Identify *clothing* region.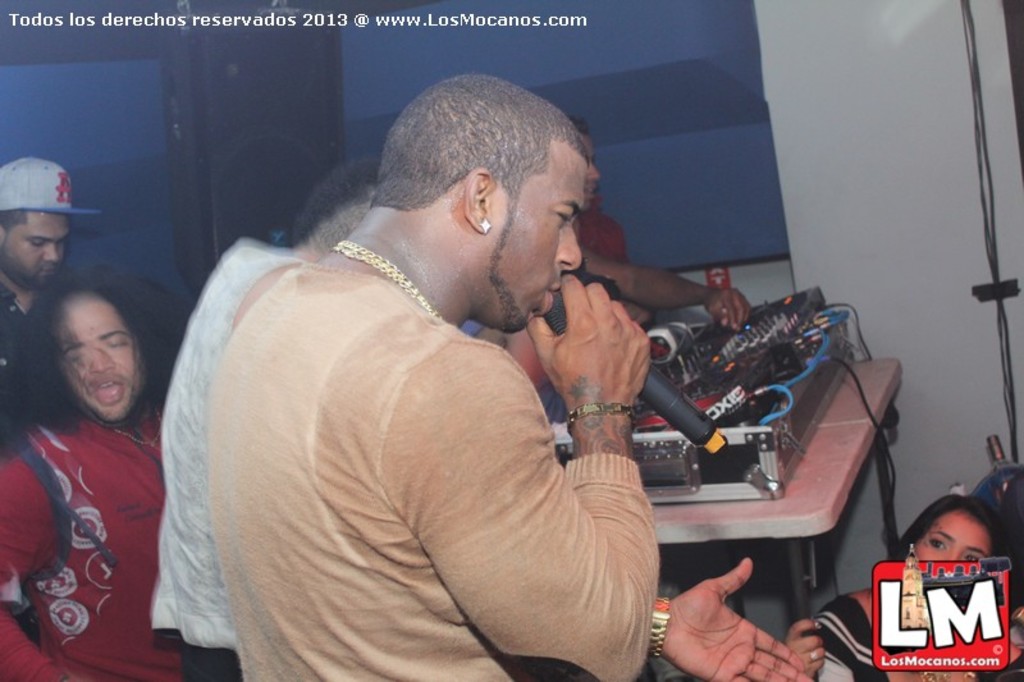
Region: pyautogui.locateOnScreen(812, 596, 1023, 681).
